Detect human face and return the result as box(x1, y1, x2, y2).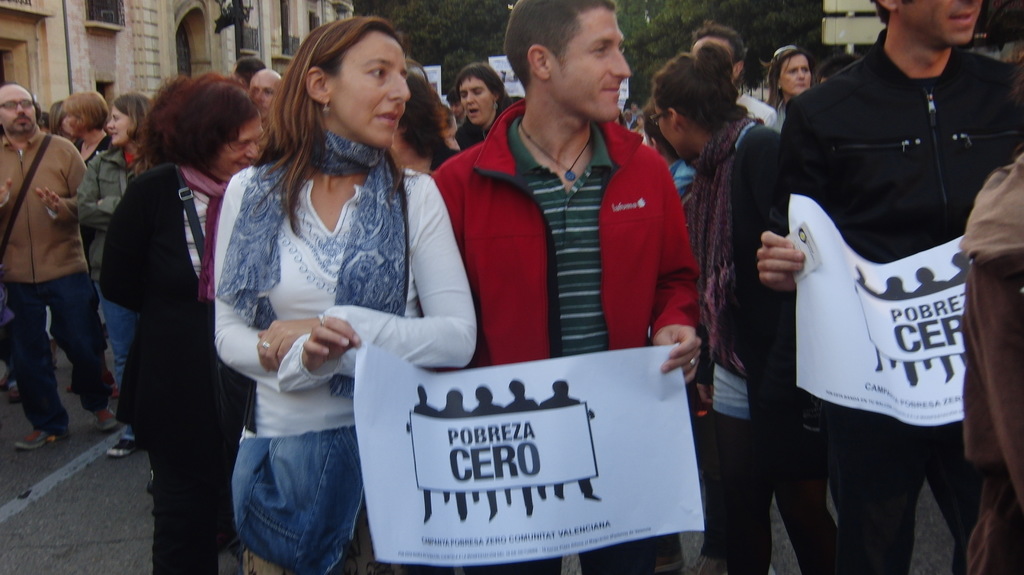
box(0, 85, 39, 134).
